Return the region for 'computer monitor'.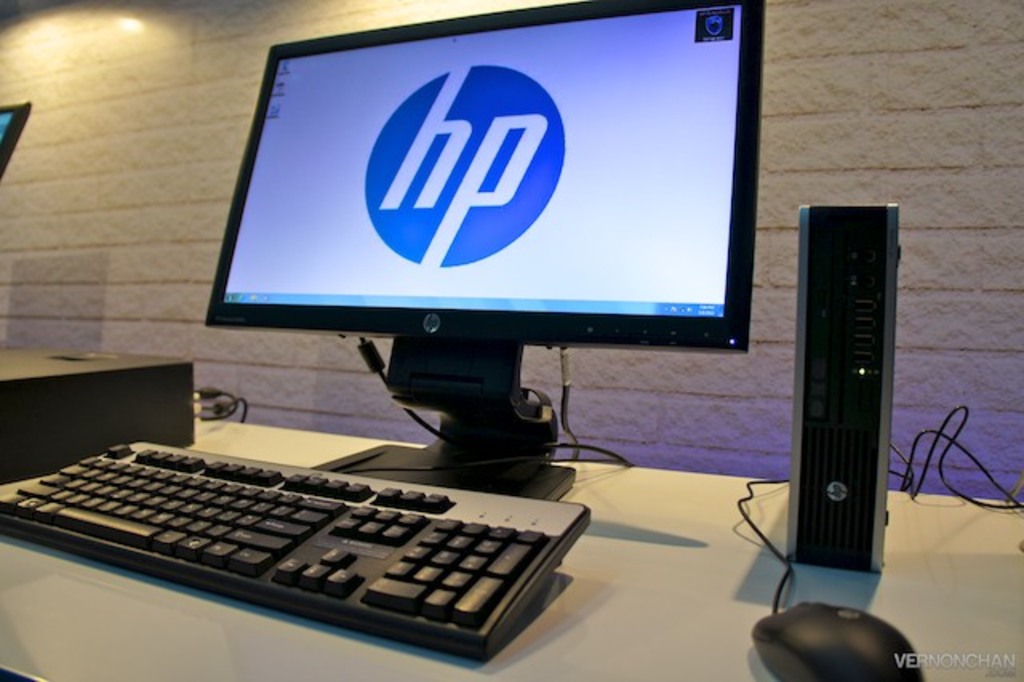
detection(186, 0, 781, 535).
